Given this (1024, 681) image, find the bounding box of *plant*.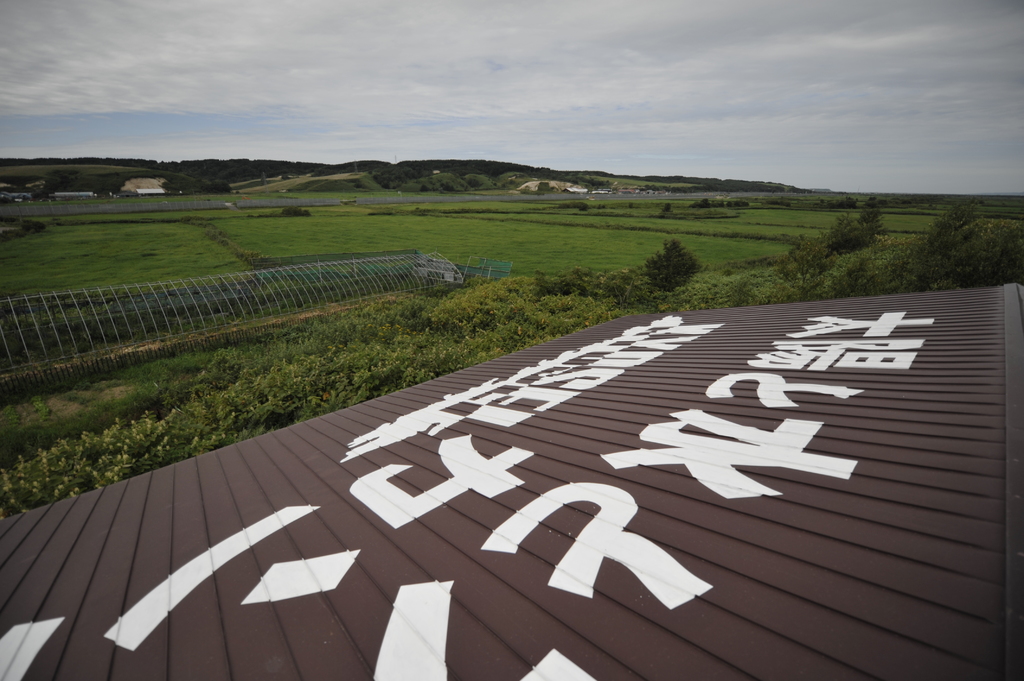
bbox(639, 236, 703, 294).
